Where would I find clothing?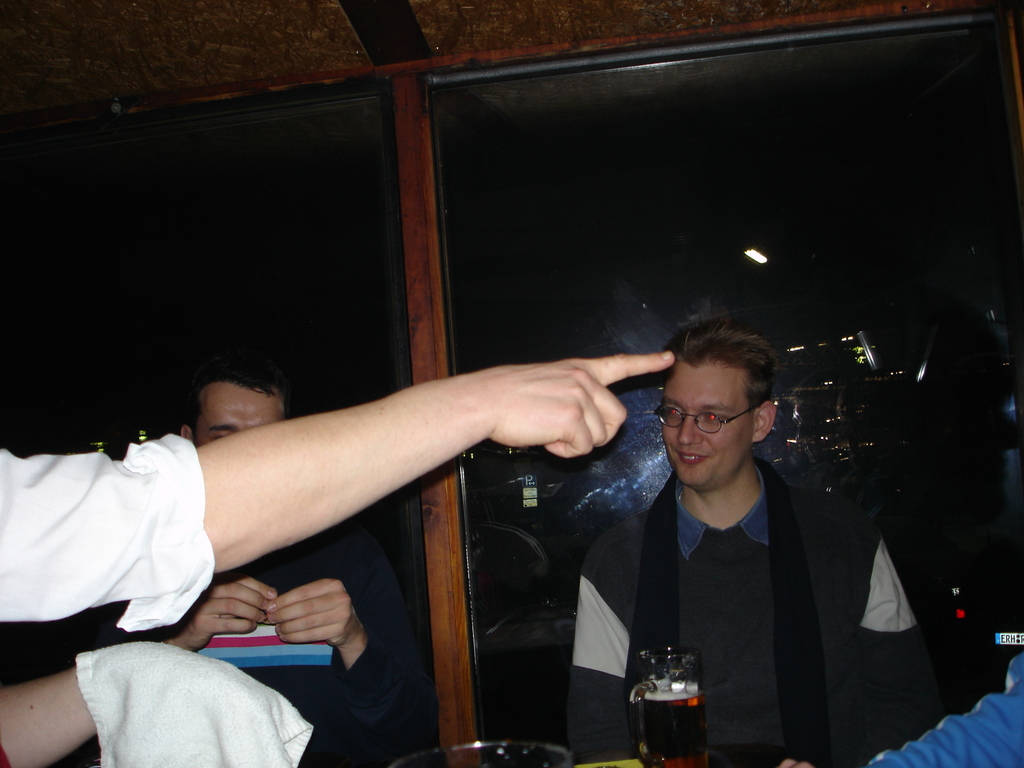
At BBox(70, 528, 444, 767).
